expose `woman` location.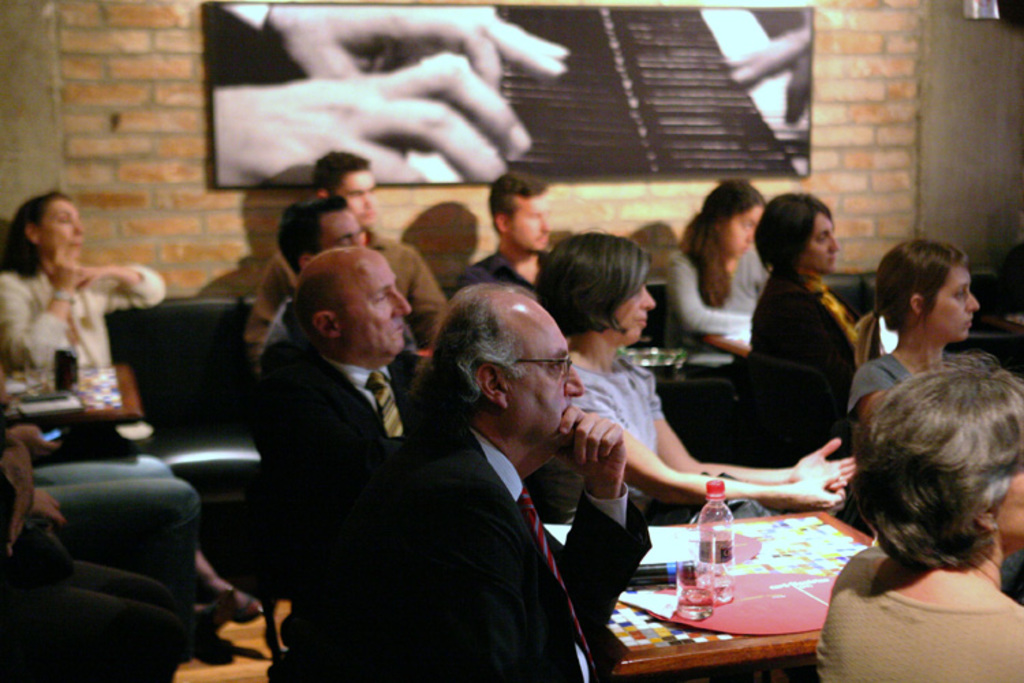
Exposed at locate(658, 175, 769, 365).
